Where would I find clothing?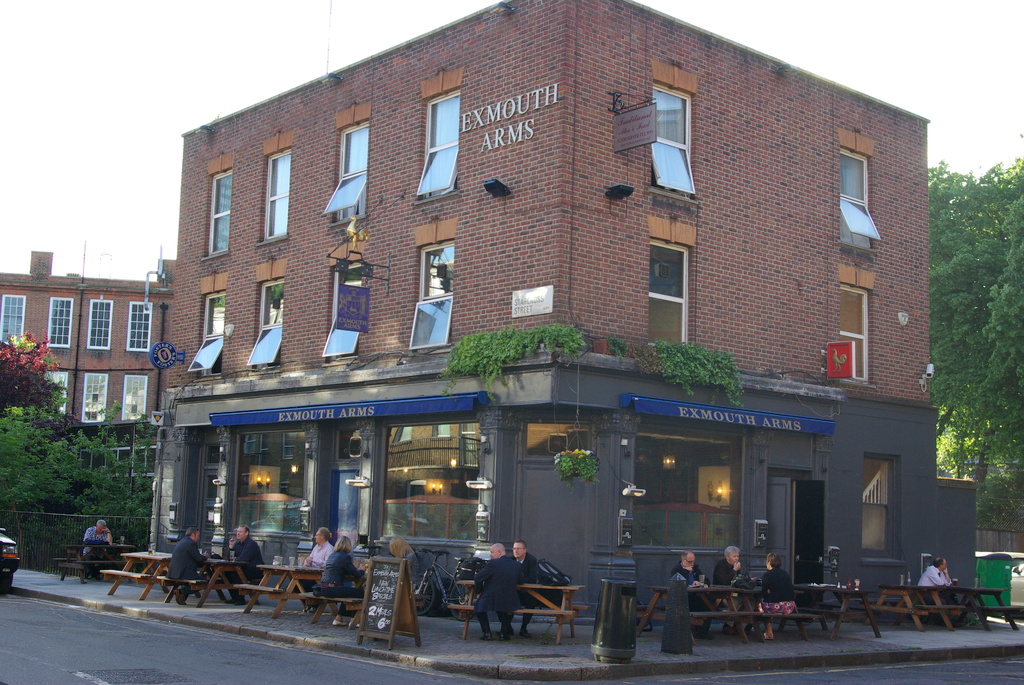
At <region>234, 542, 268, 587</region>.
